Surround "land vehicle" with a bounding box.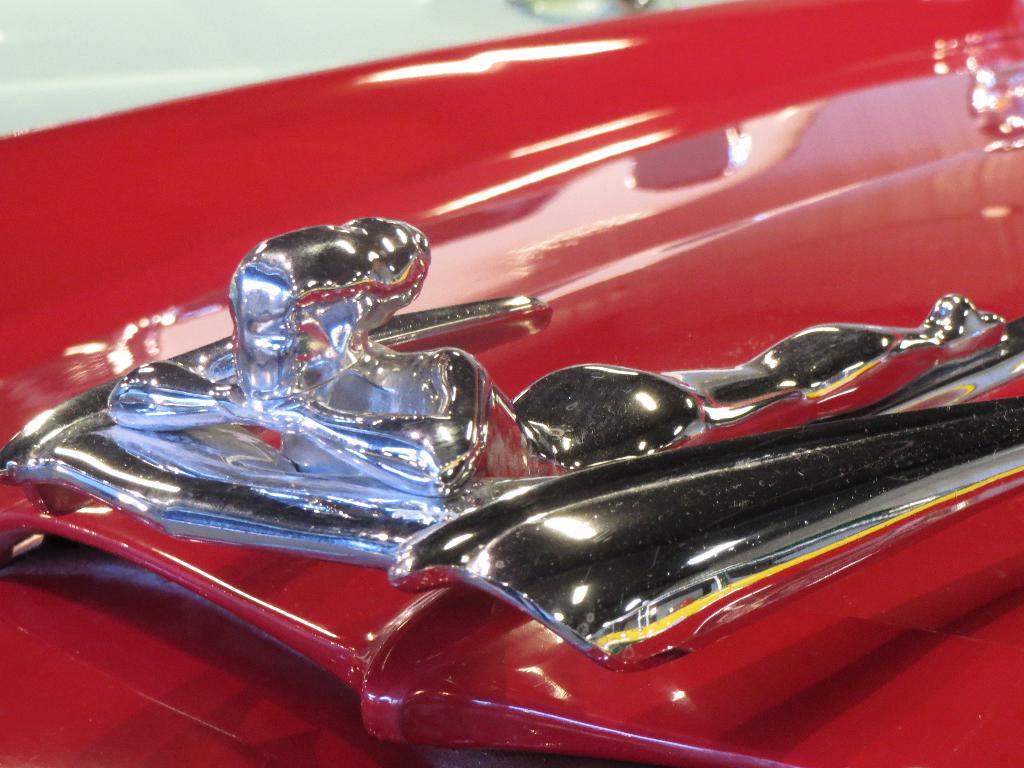
locate(0, 0, 1023, 767).
